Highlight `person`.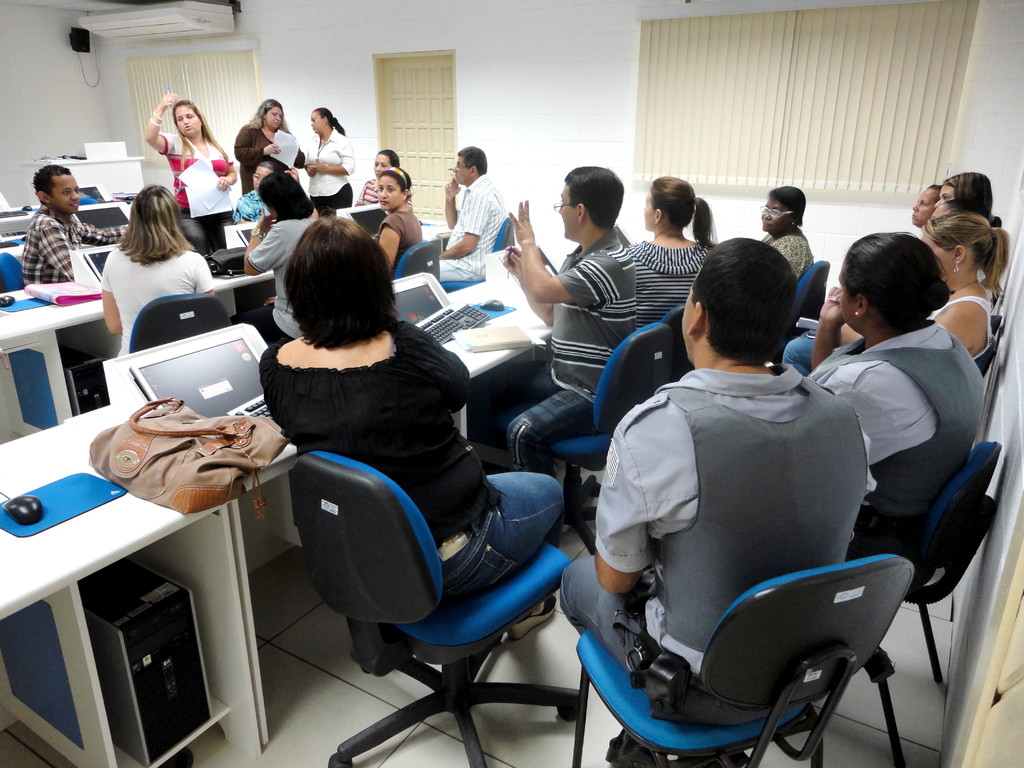
Highlighted region: x1=557, y1=239, x2=898, y2=767.
